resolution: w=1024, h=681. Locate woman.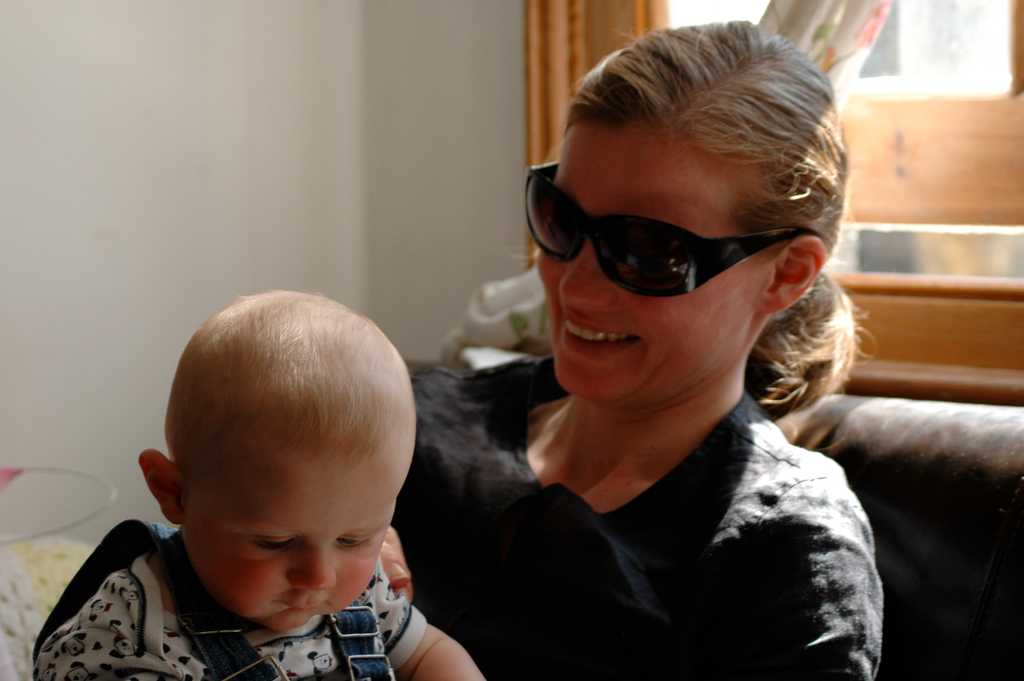
crop(255, 101, 848, 675).
